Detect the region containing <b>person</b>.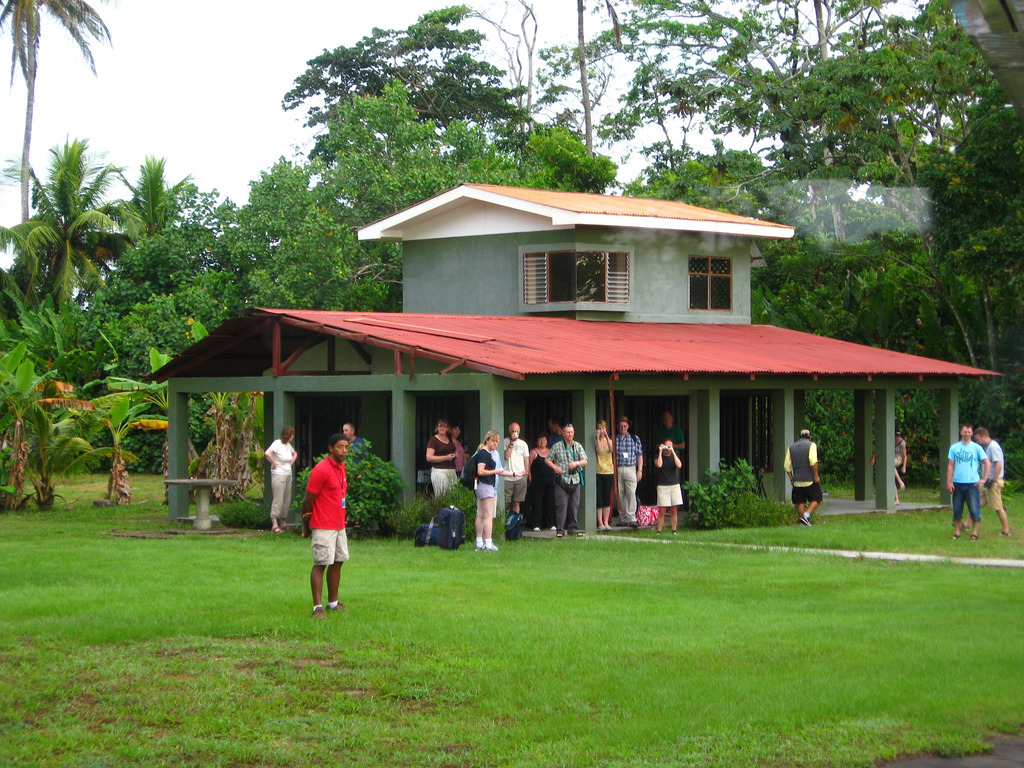
<bbox>893, 426, 909, 506</bbox>.
